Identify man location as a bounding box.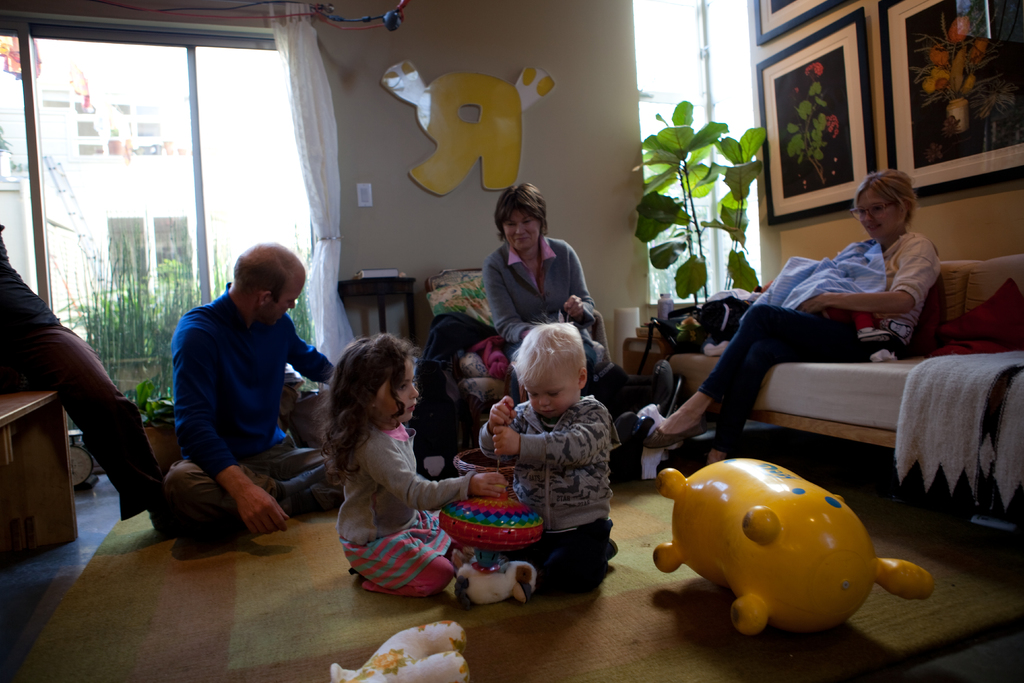
{"left": 166, "top": 244, "right": 333, "bottom": 536}.
